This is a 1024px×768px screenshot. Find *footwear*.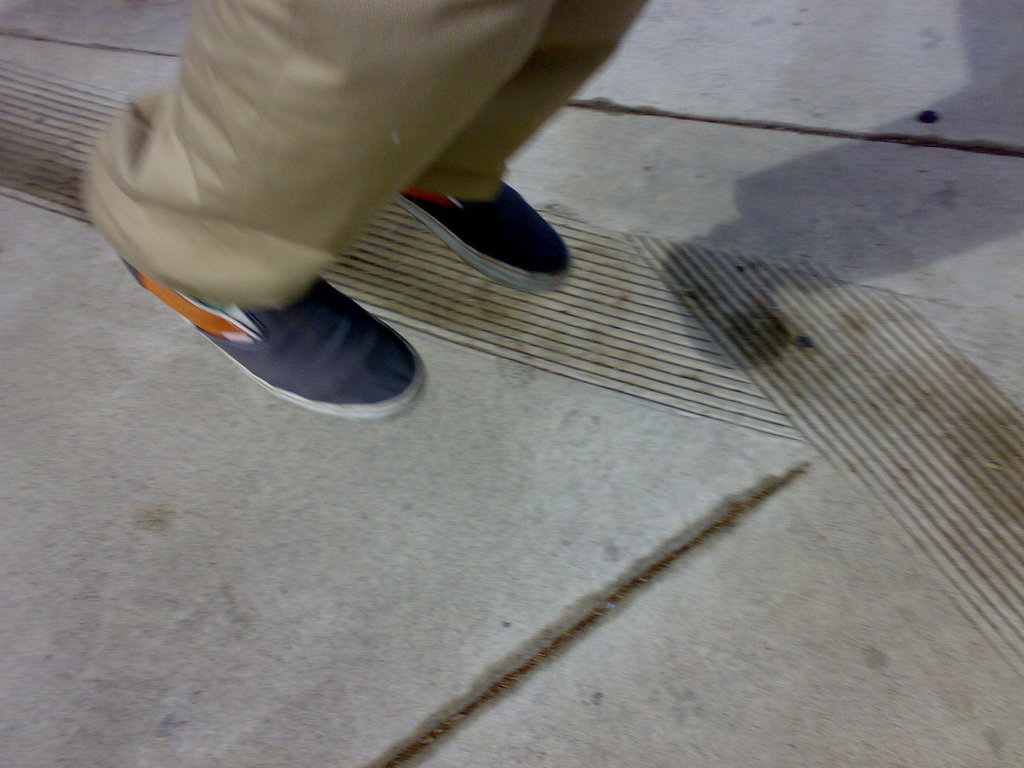
Bounding box: [379,176,579,296].
